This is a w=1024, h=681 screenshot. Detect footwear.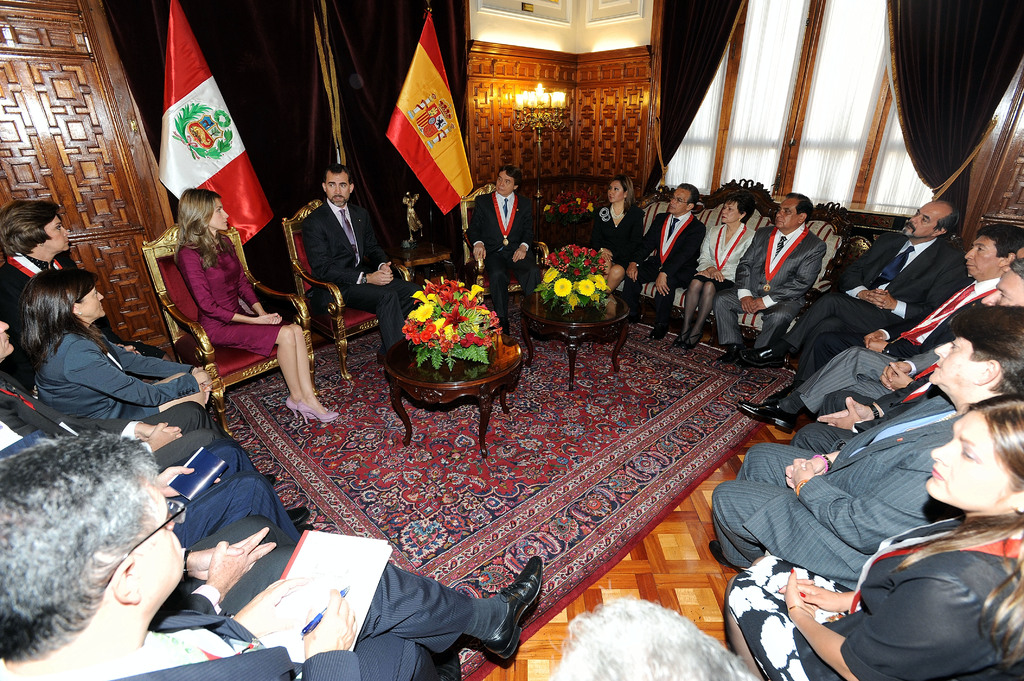
BBox(630, 310, 641, 324).
